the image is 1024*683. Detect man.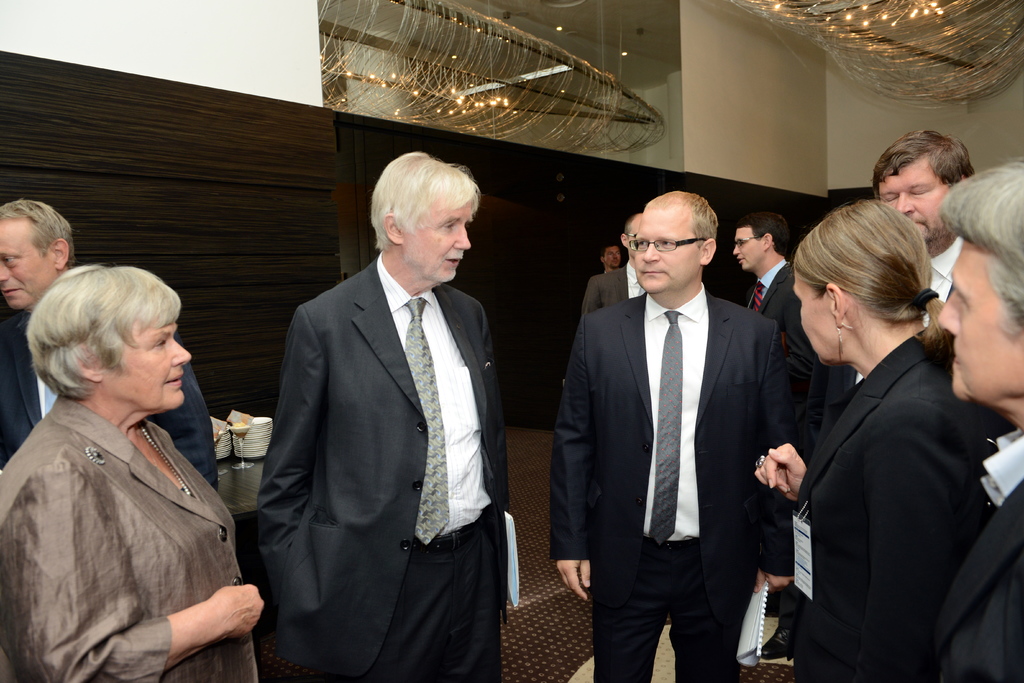
Detection: pyautogui.locateOnScreen(600, 246, 627, 277).
